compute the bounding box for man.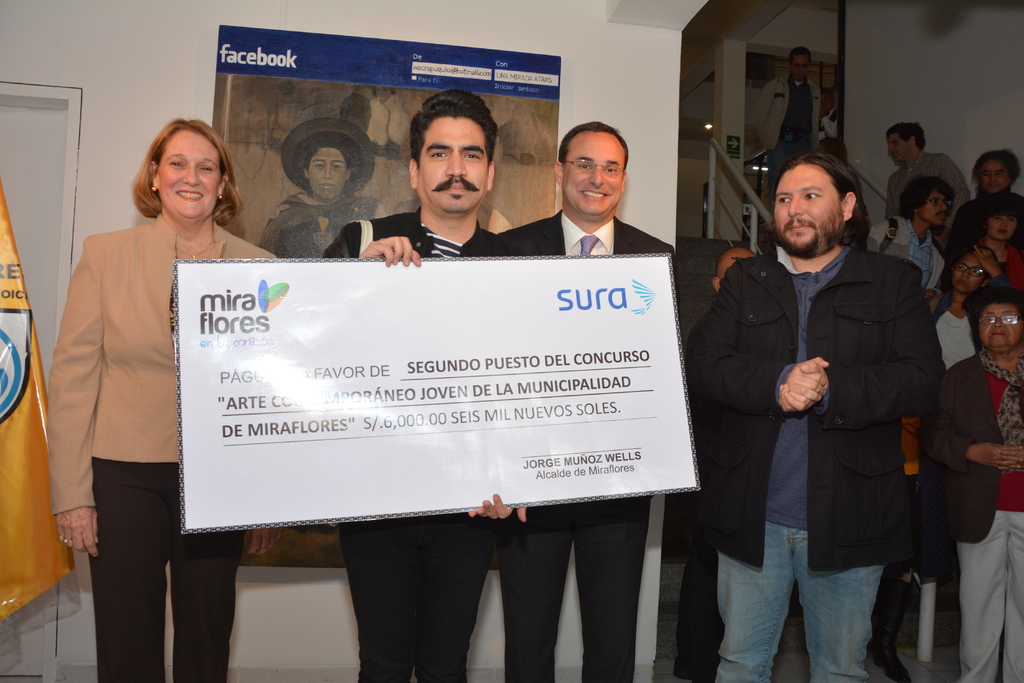
select_region(494, 113, 676, 682).
